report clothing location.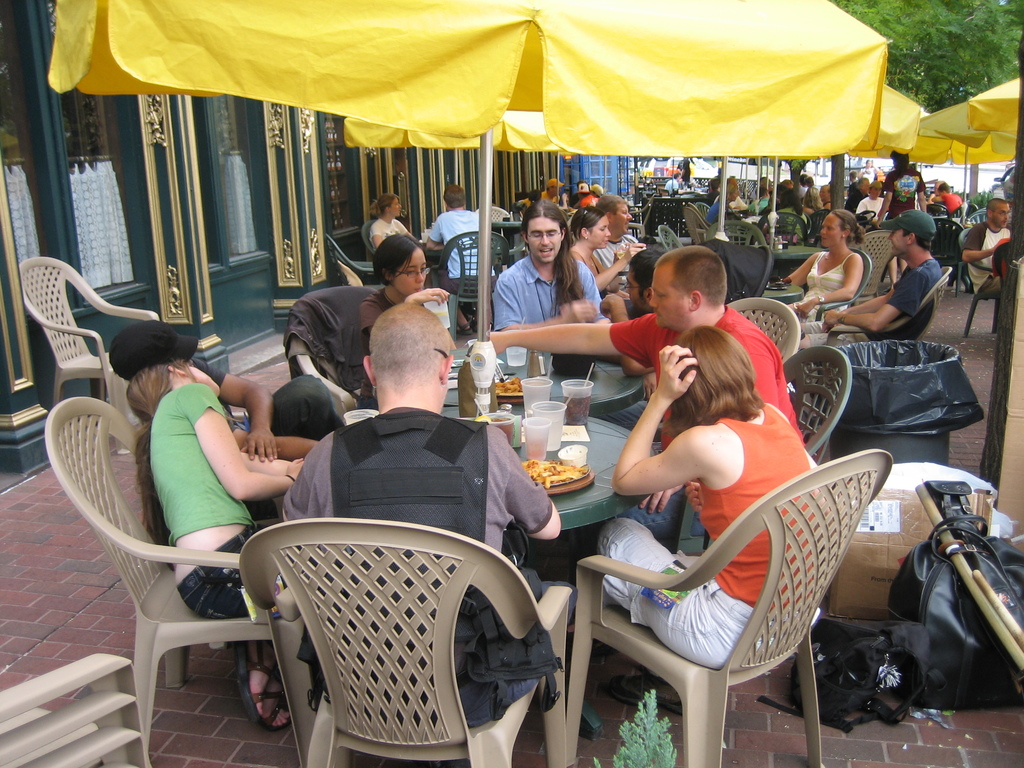
Report: 666,179,676,193.
